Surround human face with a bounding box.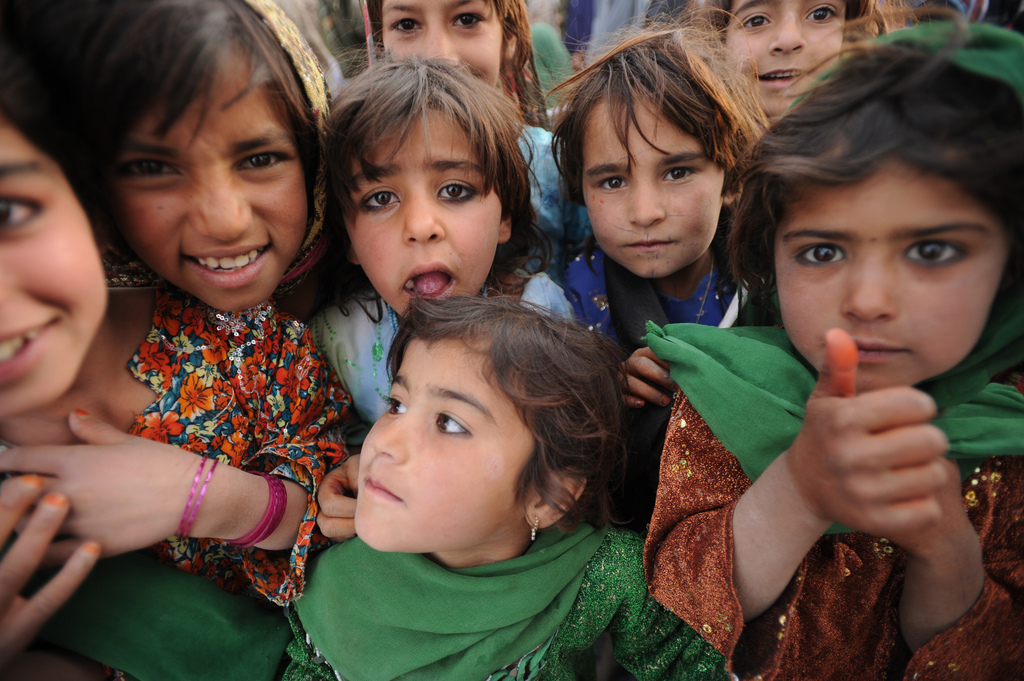
l=351, t=335, r=541, b=550.
